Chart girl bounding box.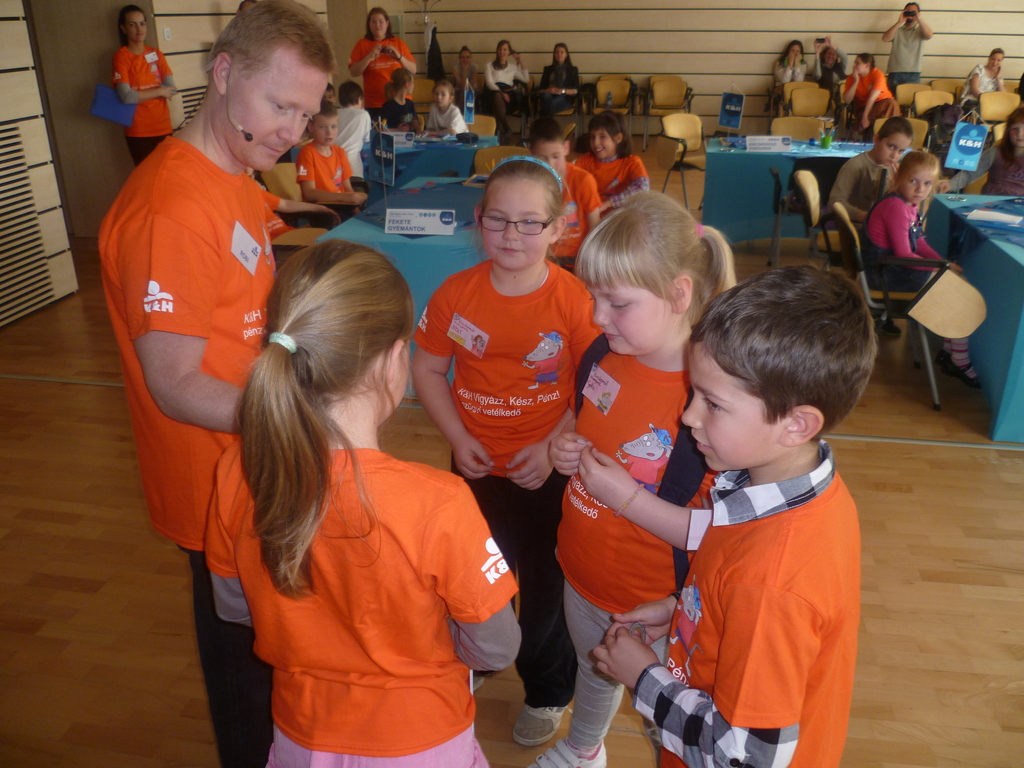
Charted: [840,53,900,143].
